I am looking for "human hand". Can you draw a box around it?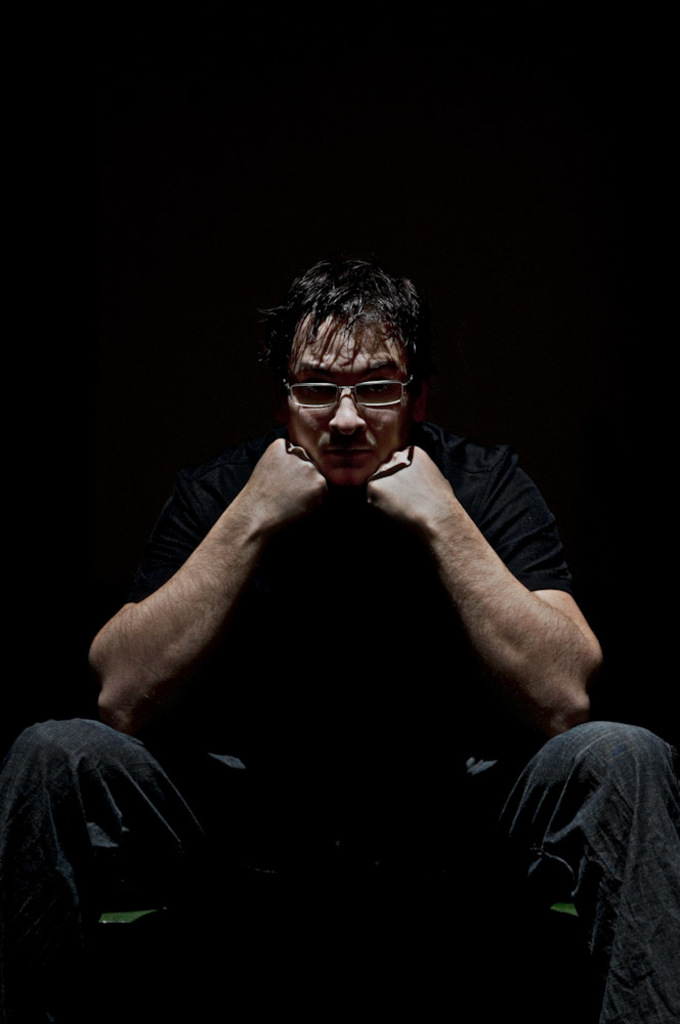
Sure, the bounding box is (left=245, top=435, right=331, bottom=516).
